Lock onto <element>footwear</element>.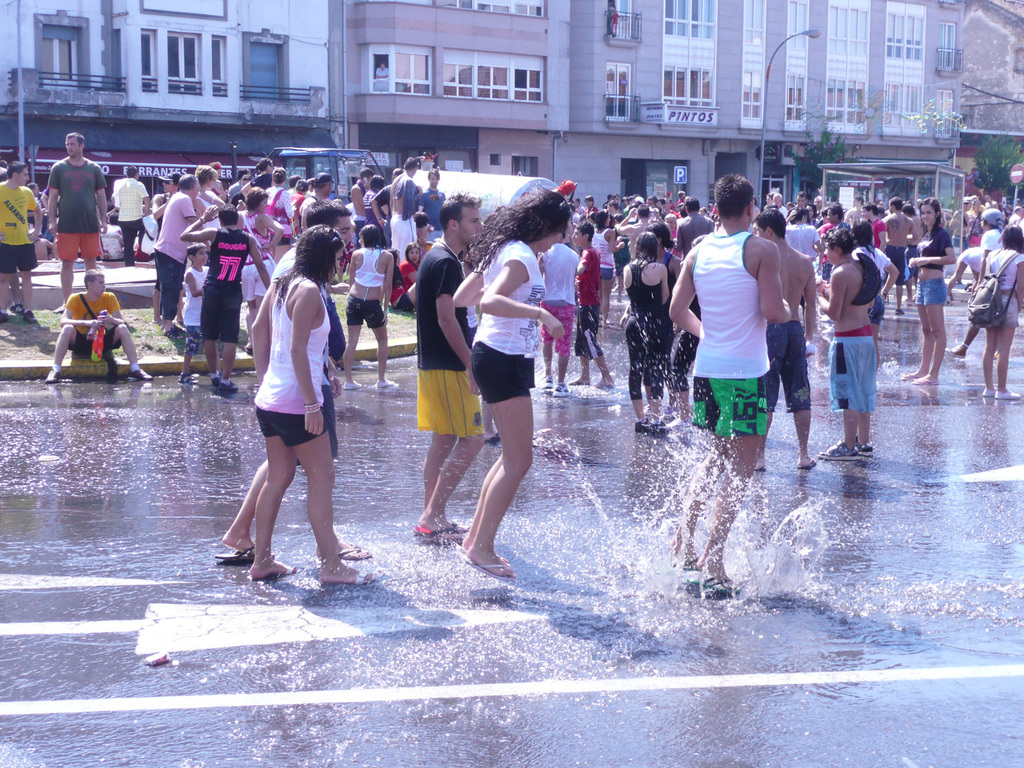
Locked: box(637, 418, 651, 433).
